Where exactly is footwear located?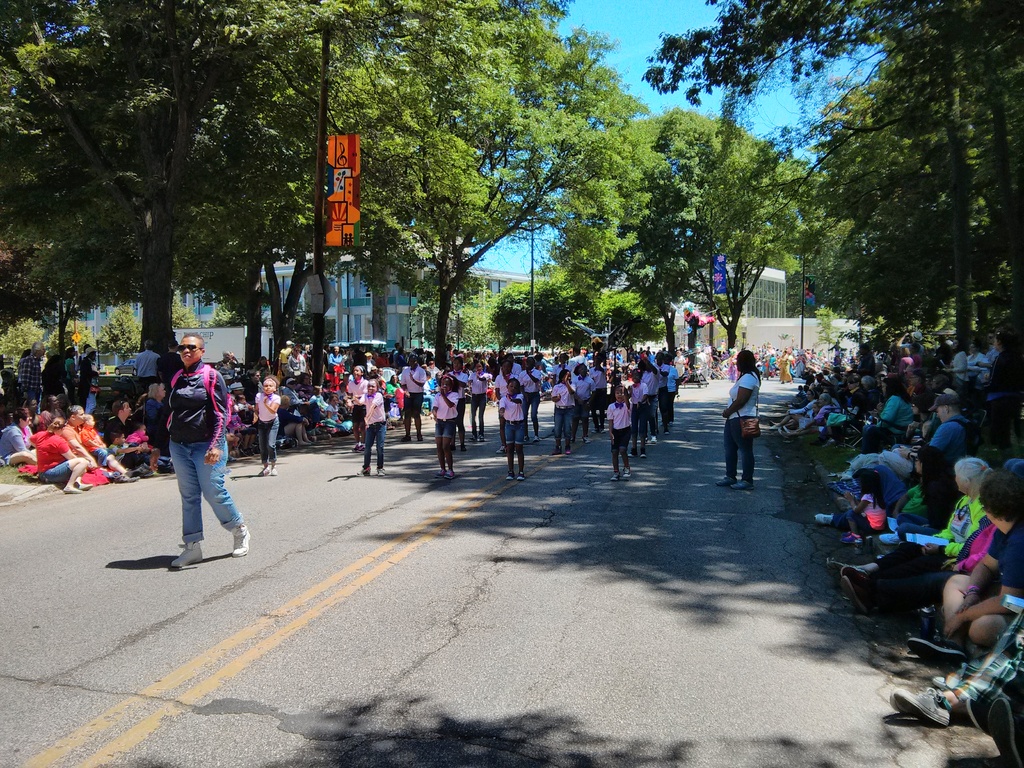
Its bounding box is (618, 467, 628, 479).
